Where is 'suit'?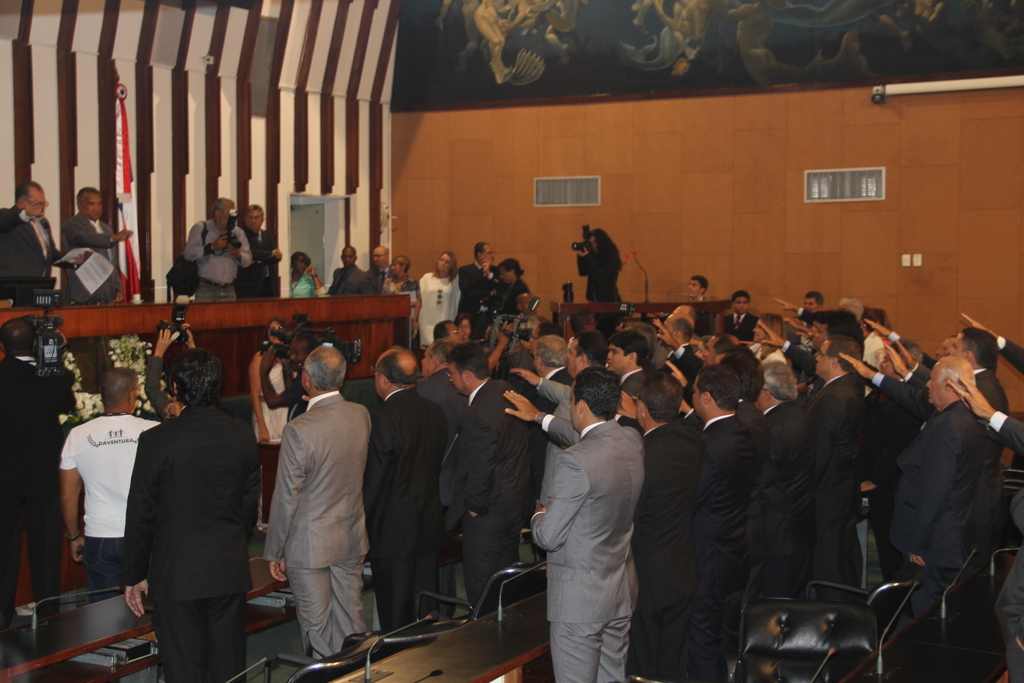
[0, 199, 77, 297].
